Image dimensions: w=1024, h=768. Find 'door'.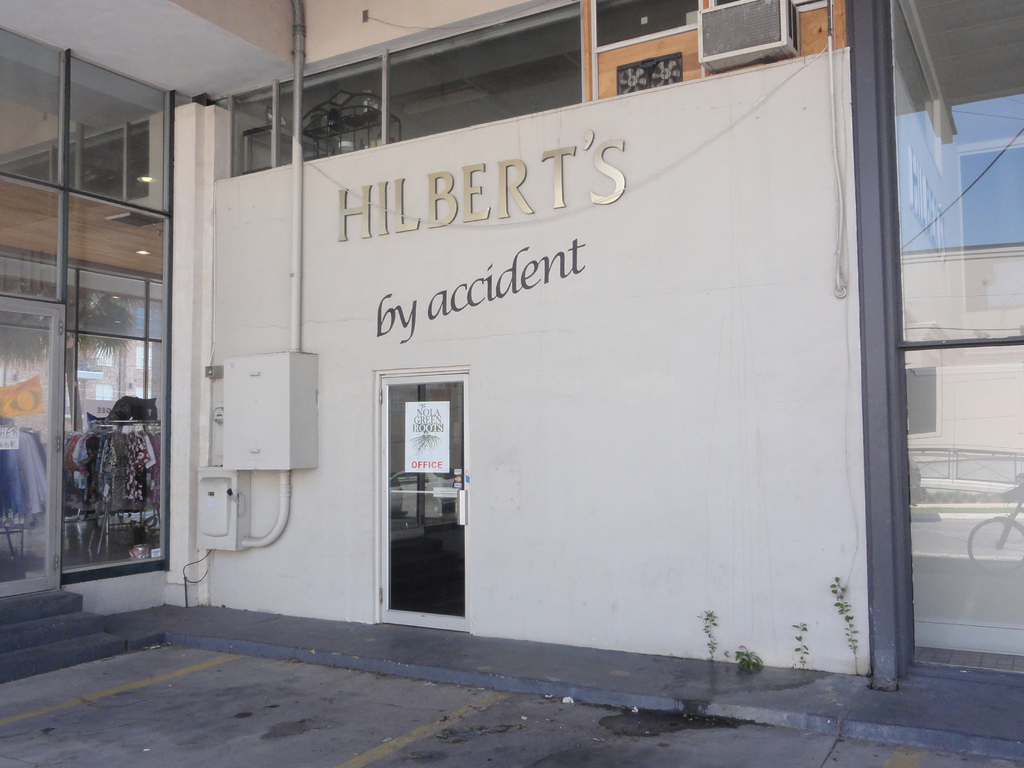
[381, 371, 470, 636].
